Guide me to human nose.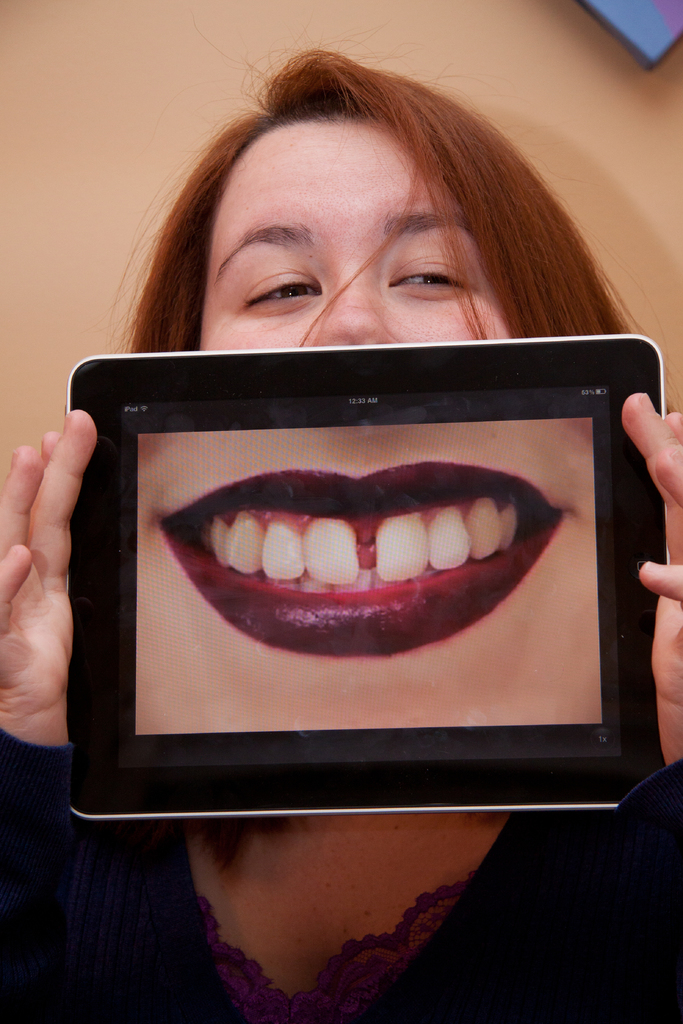
Guidance: bbox=(318, 276, 400, 346).
